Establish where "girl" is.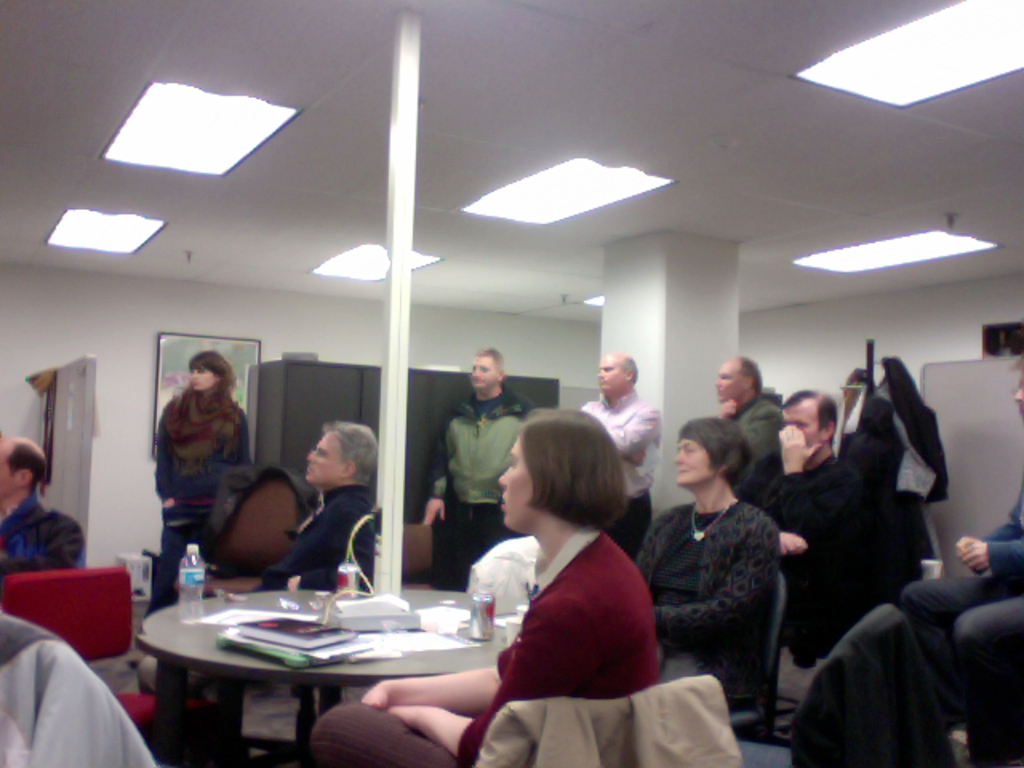
Established at (126, 347, 259, 675).
